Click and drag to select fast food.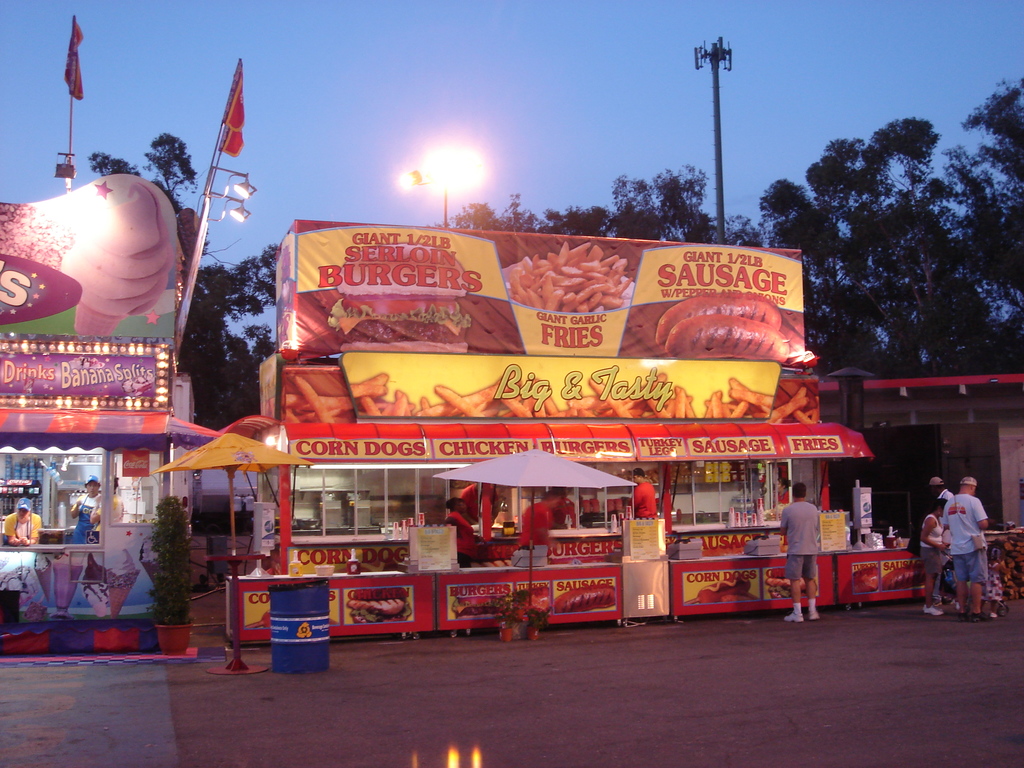
Selection: x1=555, y1=582, x2=620, y2=616.
